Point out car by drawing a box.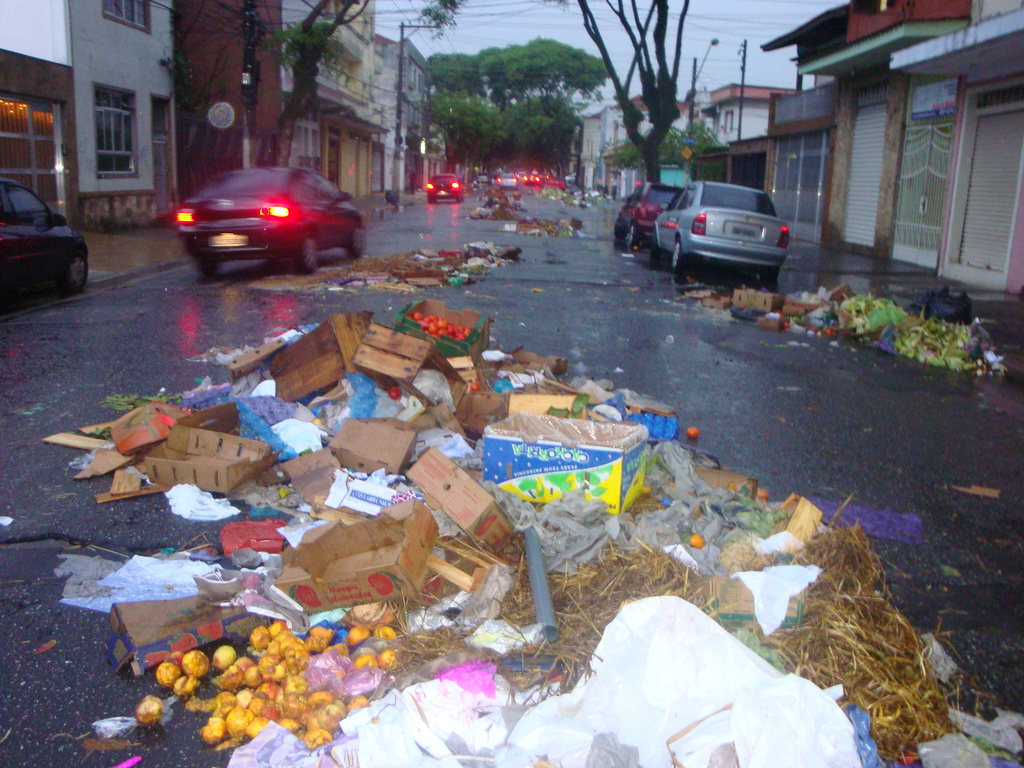
650:179:789:273.
